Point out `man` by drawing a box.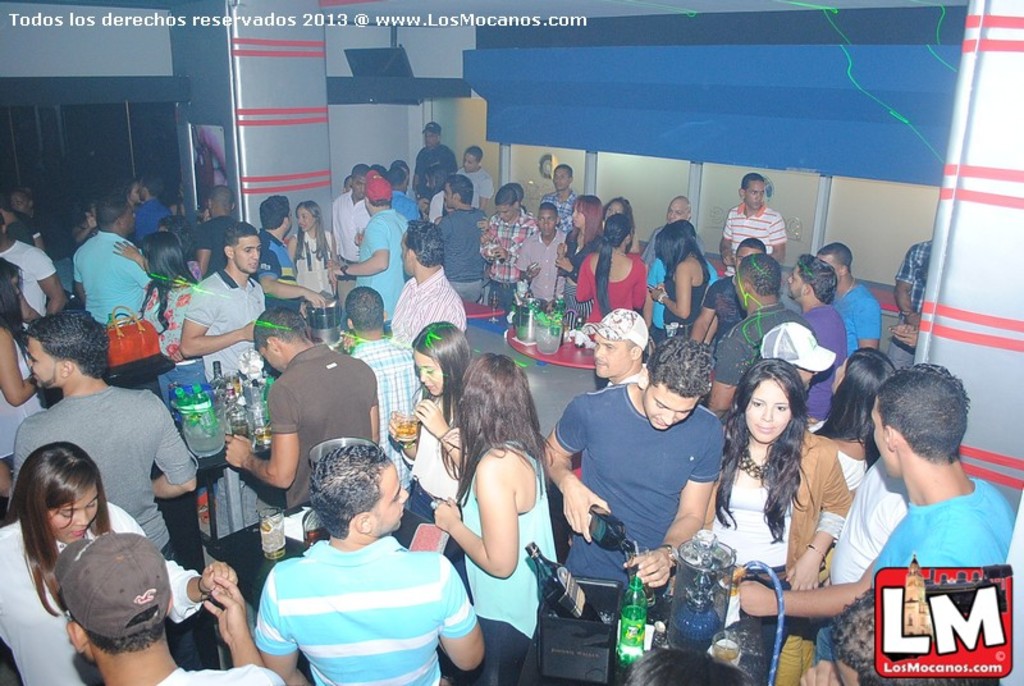
(60,529,287,685).
